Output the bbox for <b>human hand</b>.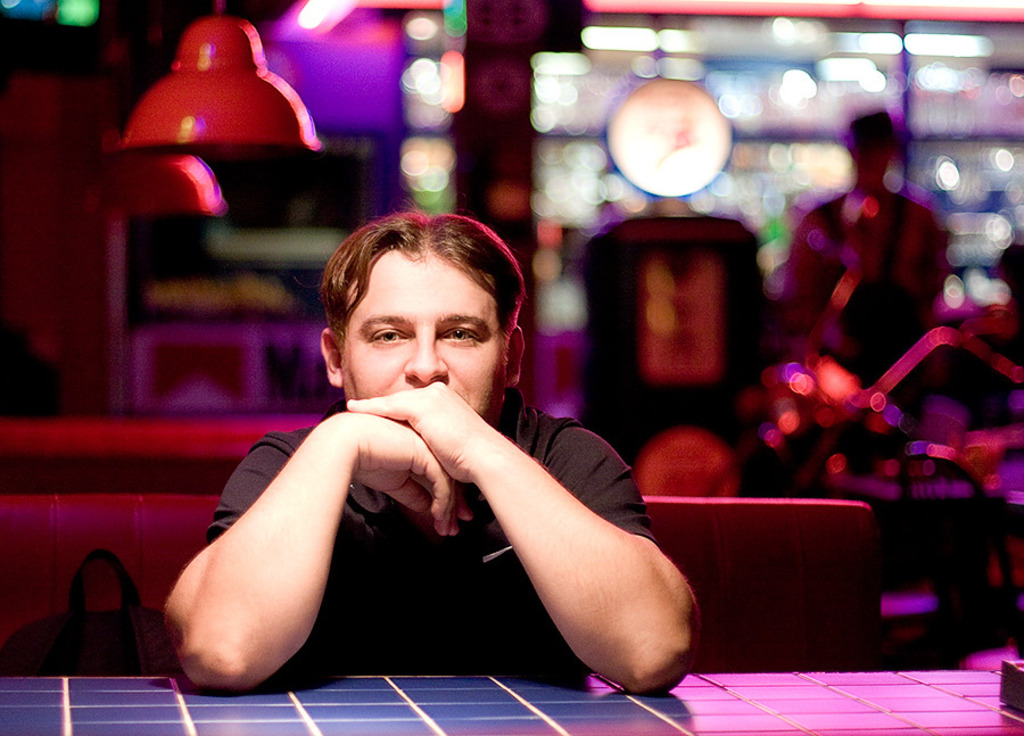
locate(338, 411, 477, 540).
